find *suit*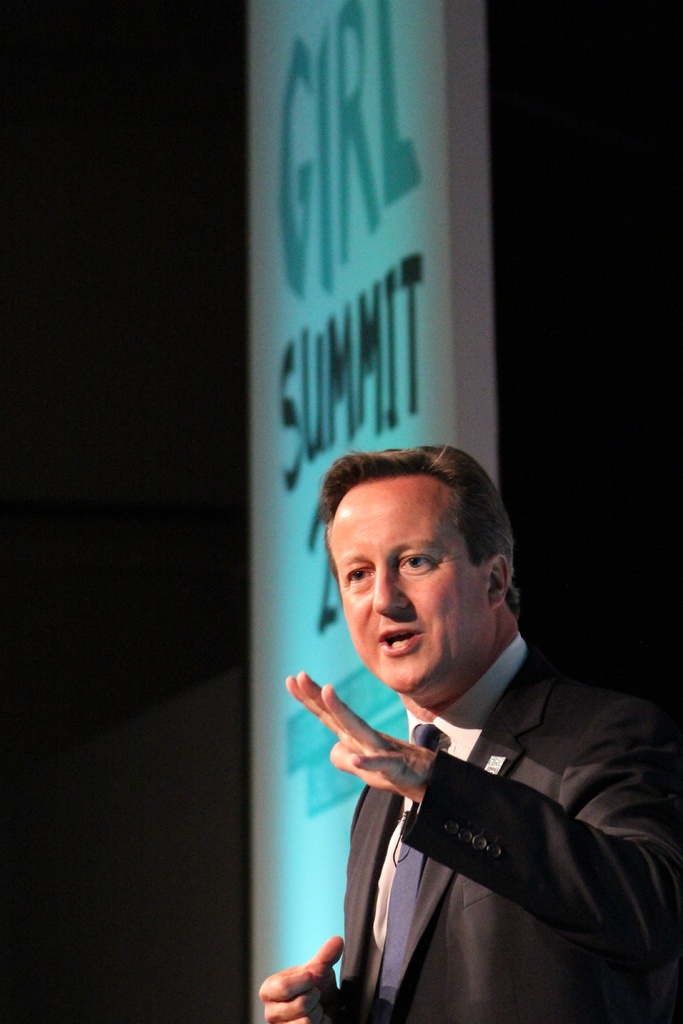
(314,537,676,1018)
